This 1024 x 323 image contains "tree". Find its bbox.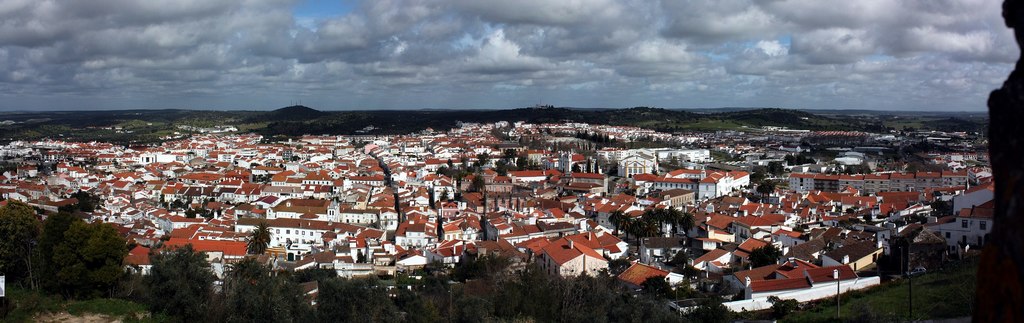
crop(36, 188, 118, 289).
